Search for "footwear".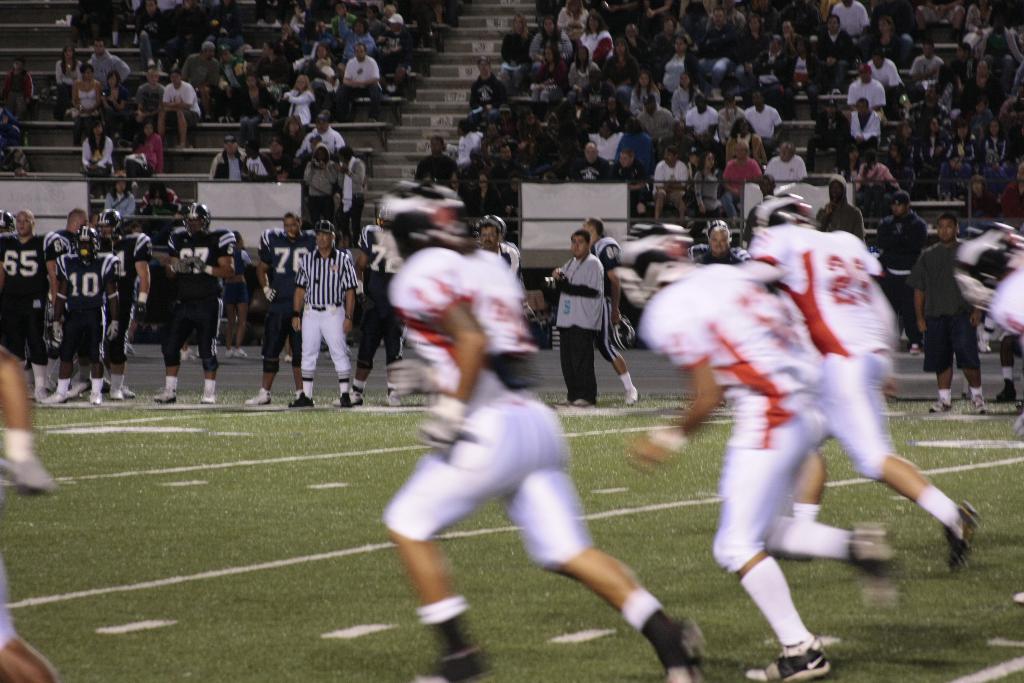
Found at BBox(42, 381, 69, 404).
